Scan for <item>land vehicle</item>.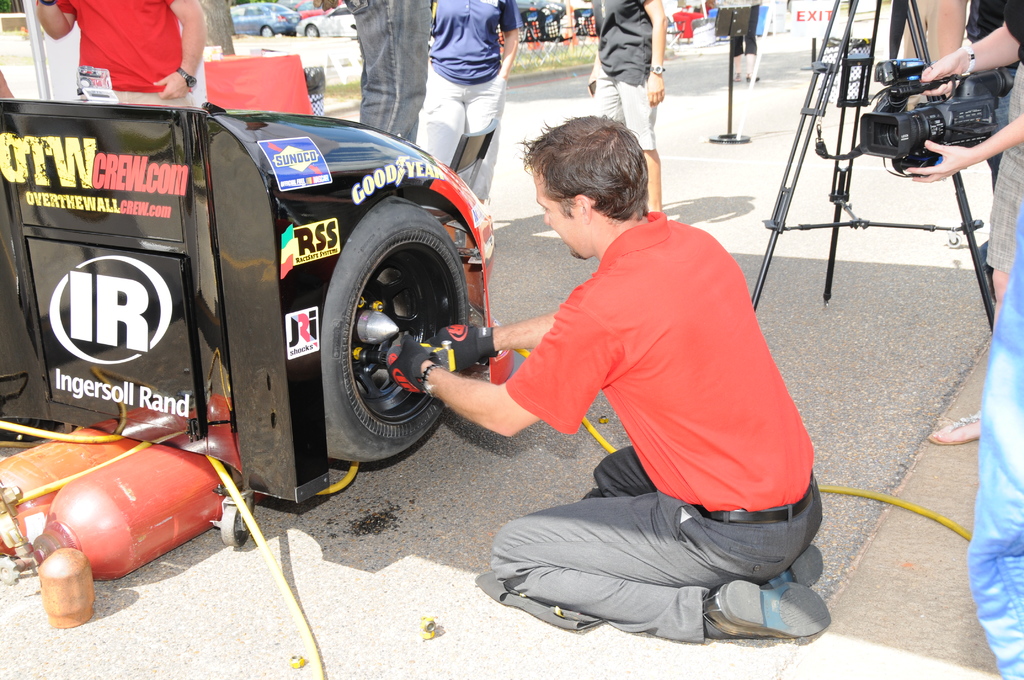
Scan result: detection(228, 2, 299, 37).
